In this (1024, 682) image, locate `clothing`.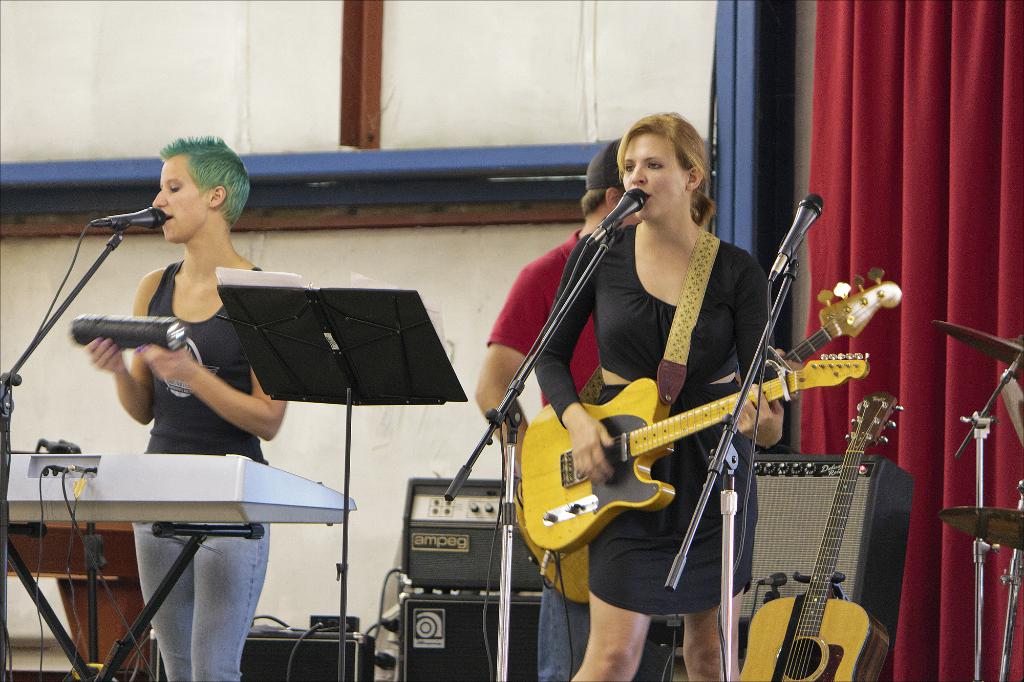
Bounding box: x1=484 y1=235 x2=616 y2=681.
